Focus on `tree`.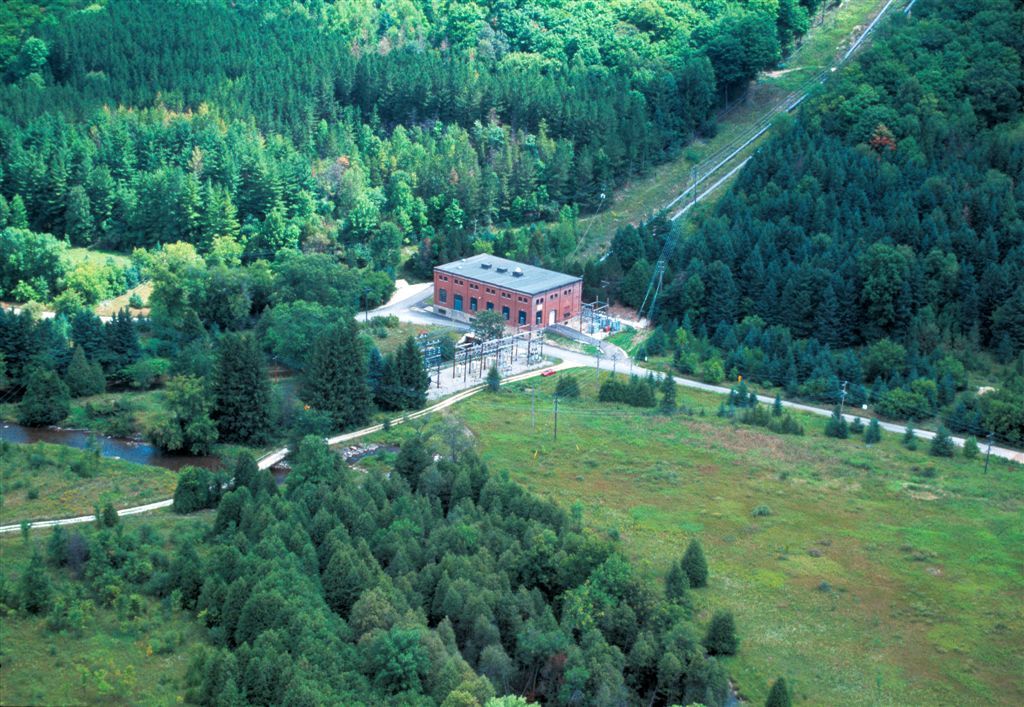
Focused at 463, 614, 507, 651.
